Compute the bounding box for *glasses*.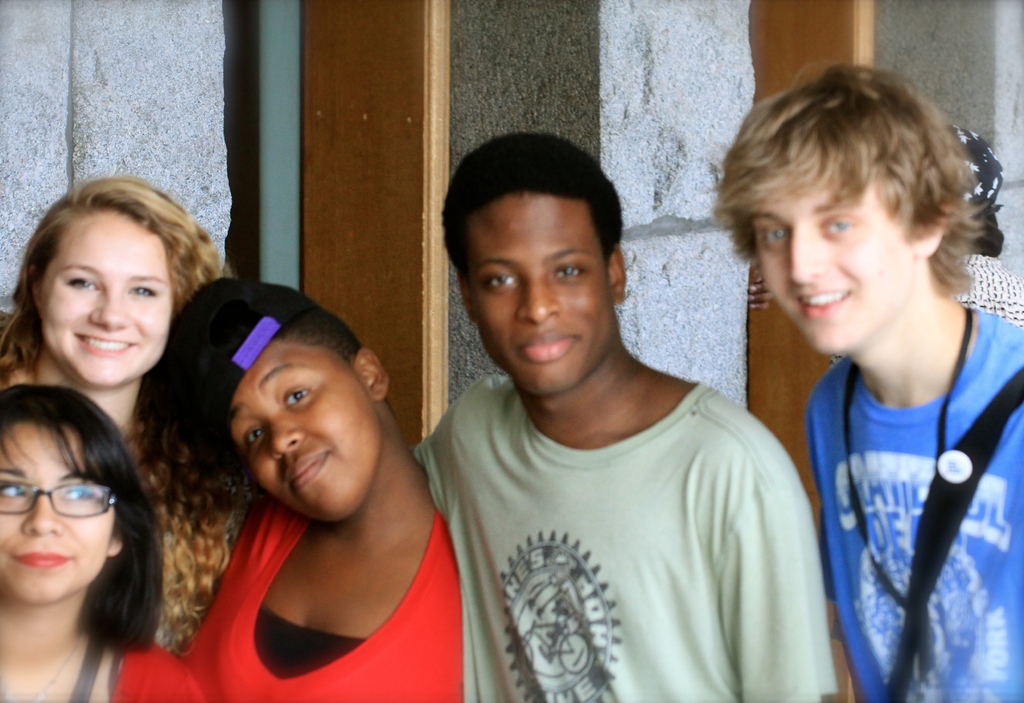
(left=0, top=478, right=125, bottom=517).
